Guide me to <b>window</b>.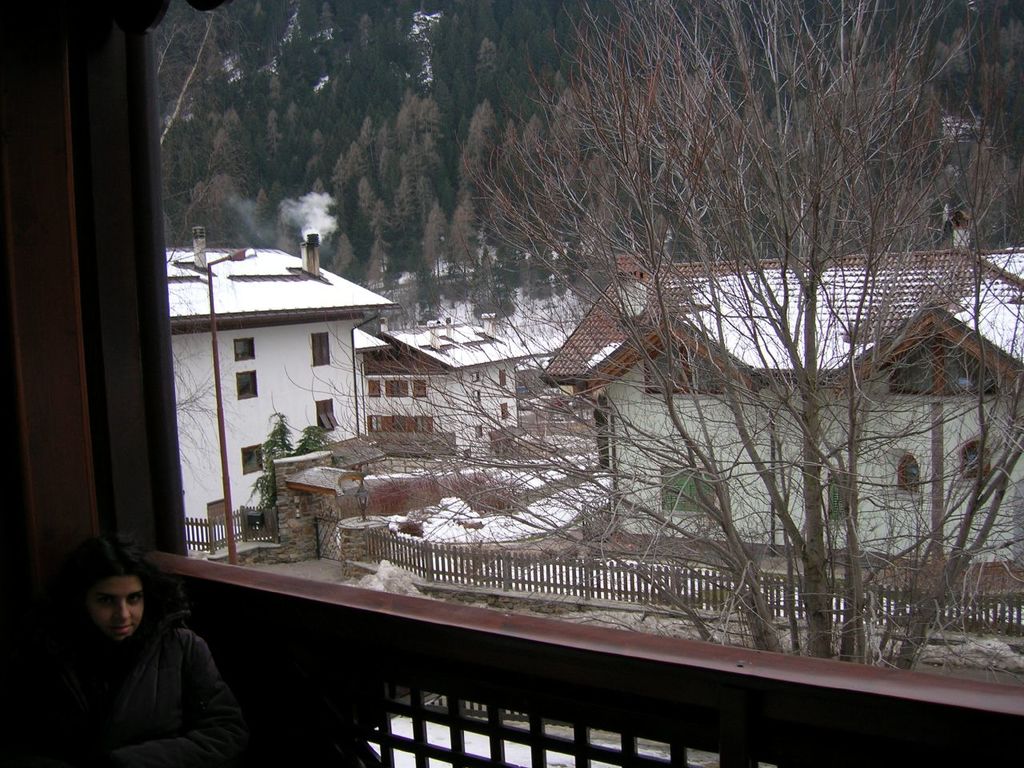
Guidance: <region>316, 398, 336, 430</region>.
